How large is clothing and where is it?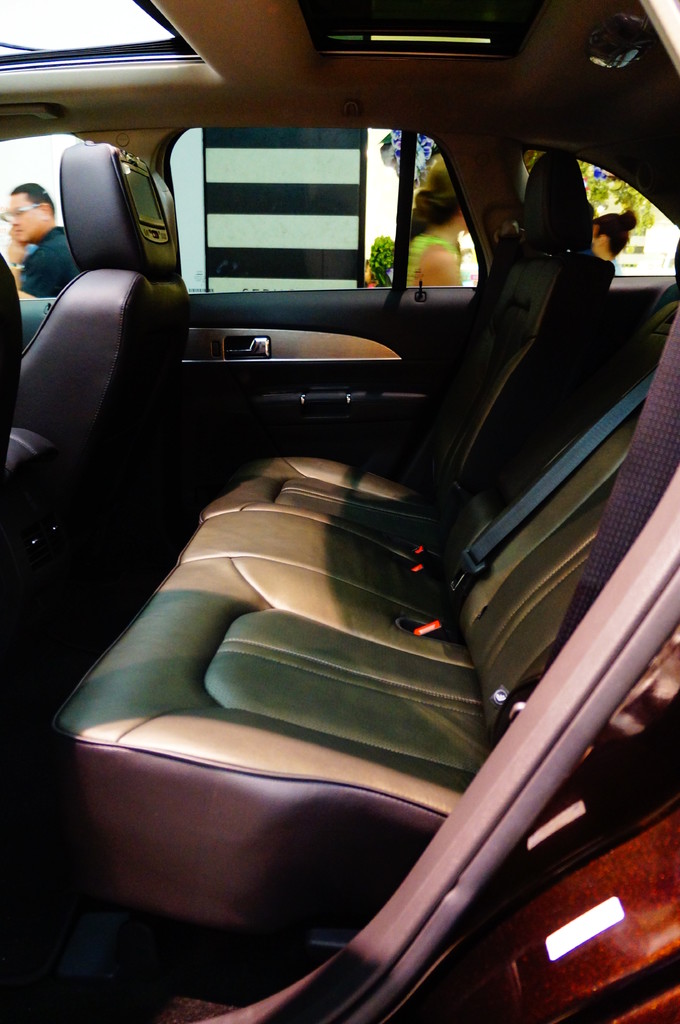
Bounding box: 15, 220, 77, 299.
